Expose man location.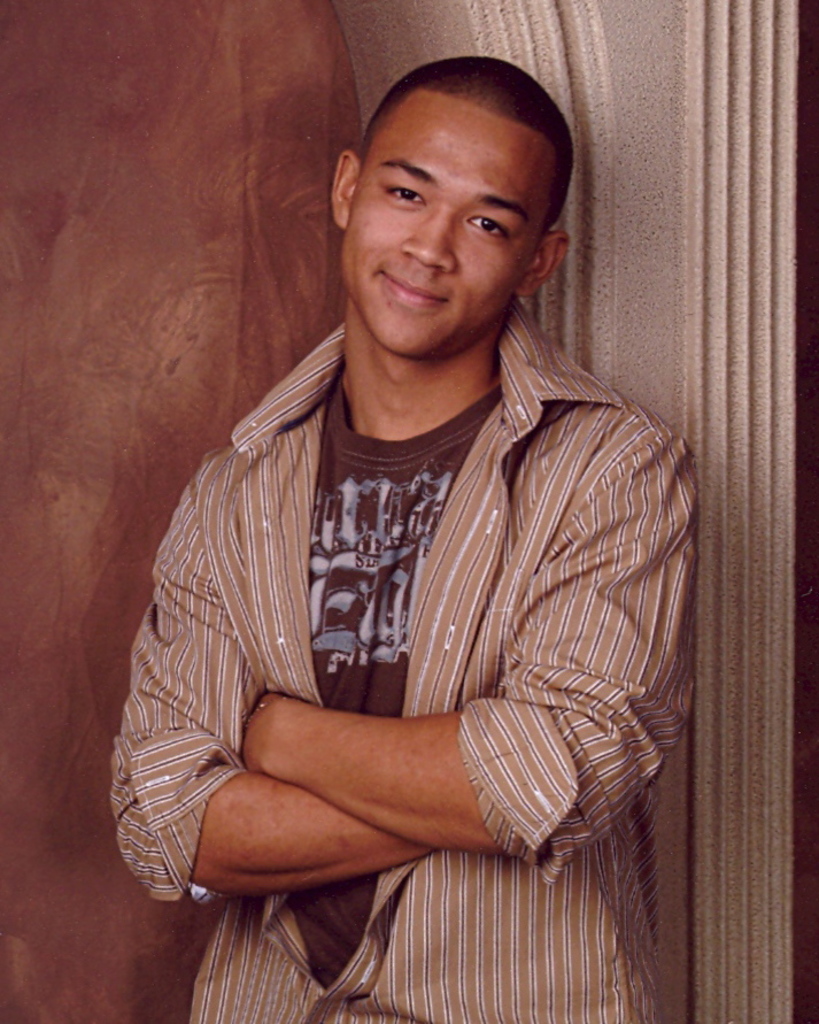
Exposed at <region>119, 63, 723, 942</region>.
